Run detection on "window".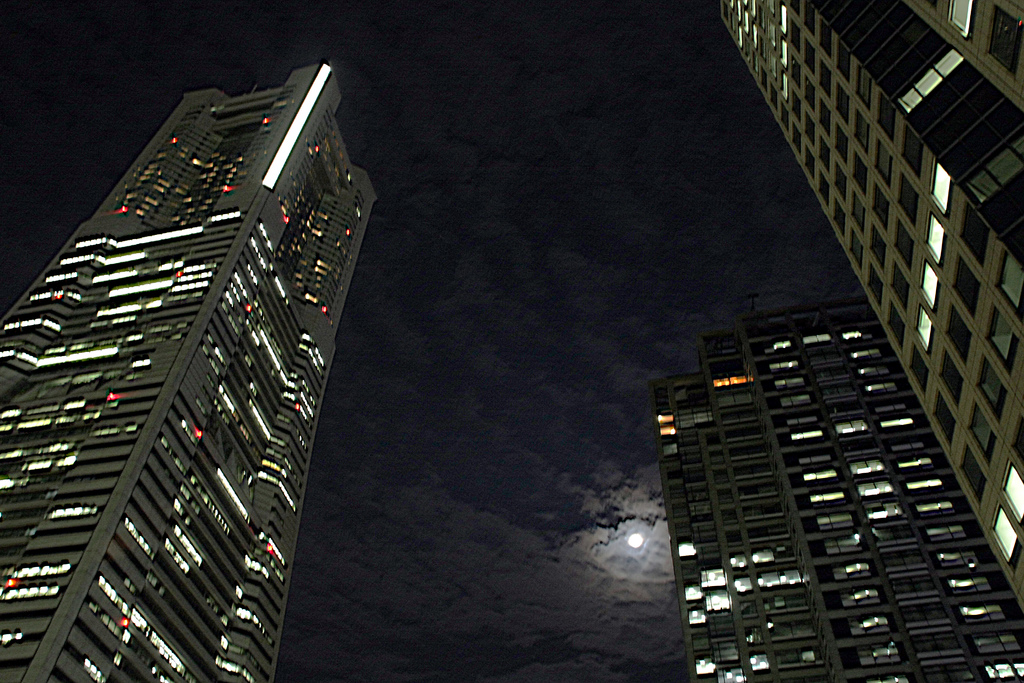
Result: (717,4,725,22).
